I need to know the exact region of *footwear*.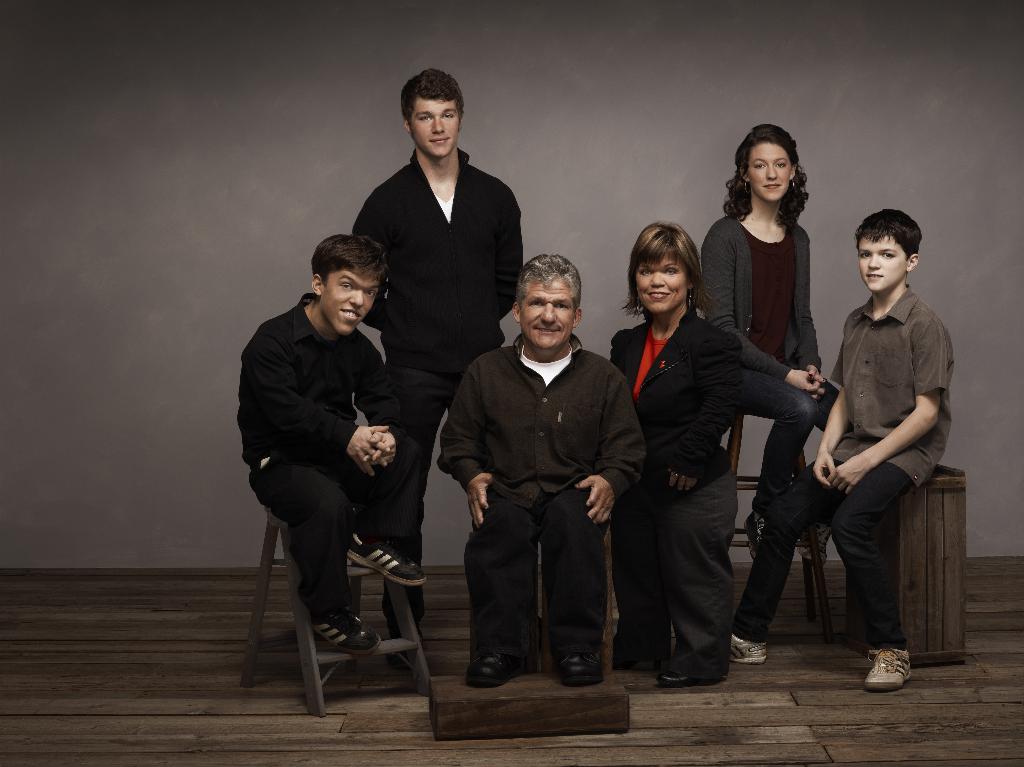
Region: x1=865 y1=647 x2=911 y2=693.
